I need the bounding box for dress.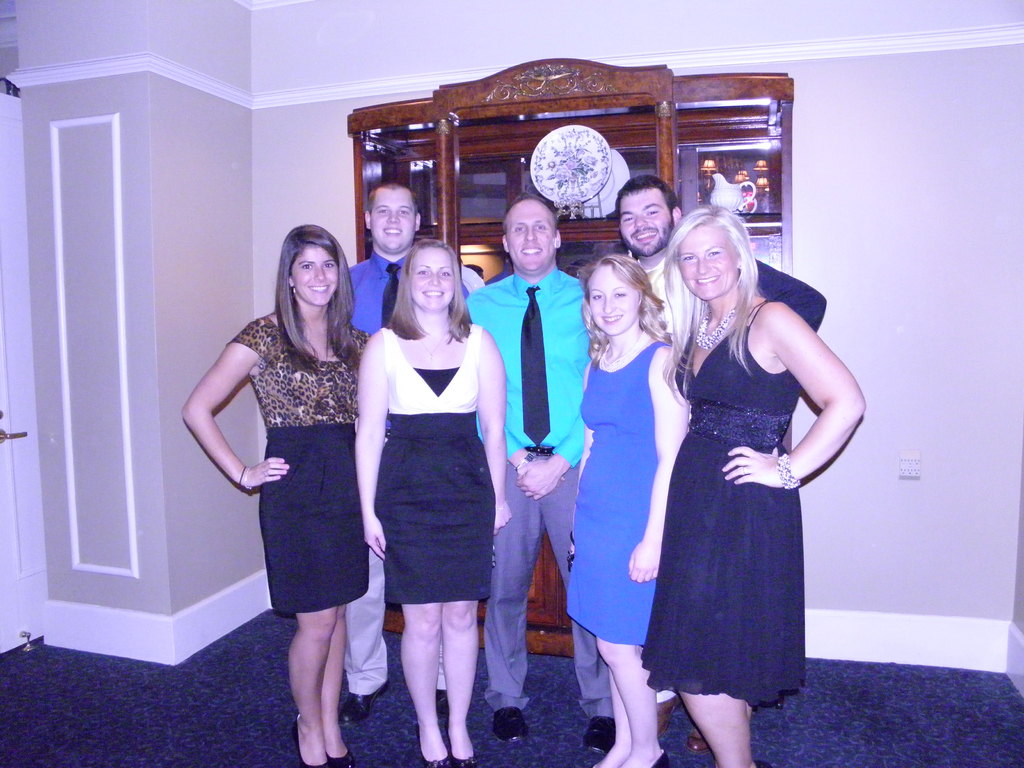
Here it is: box=[646, 285, 819, 687].
